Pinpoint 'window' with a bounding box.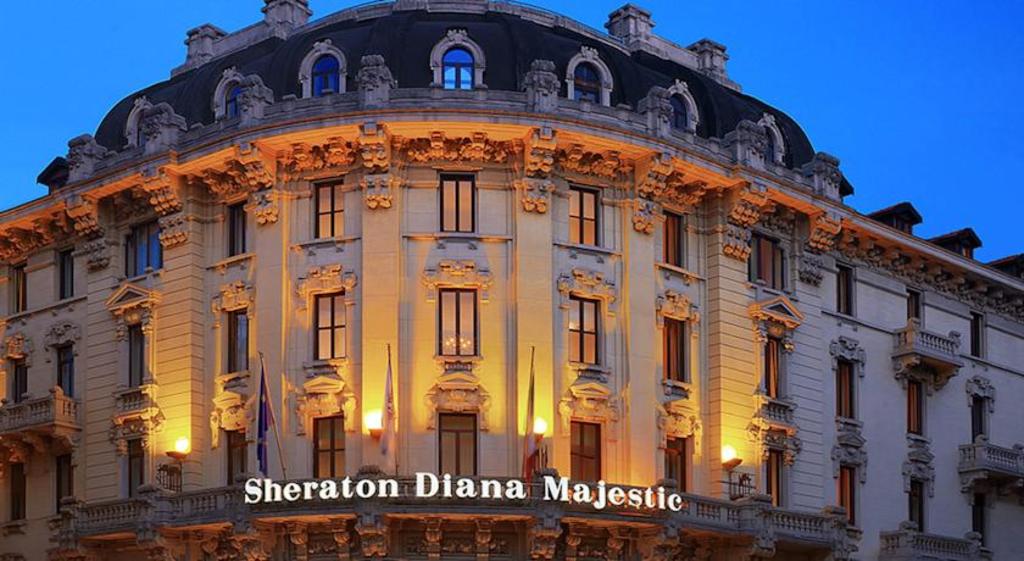
127, 328, 150, 384.
